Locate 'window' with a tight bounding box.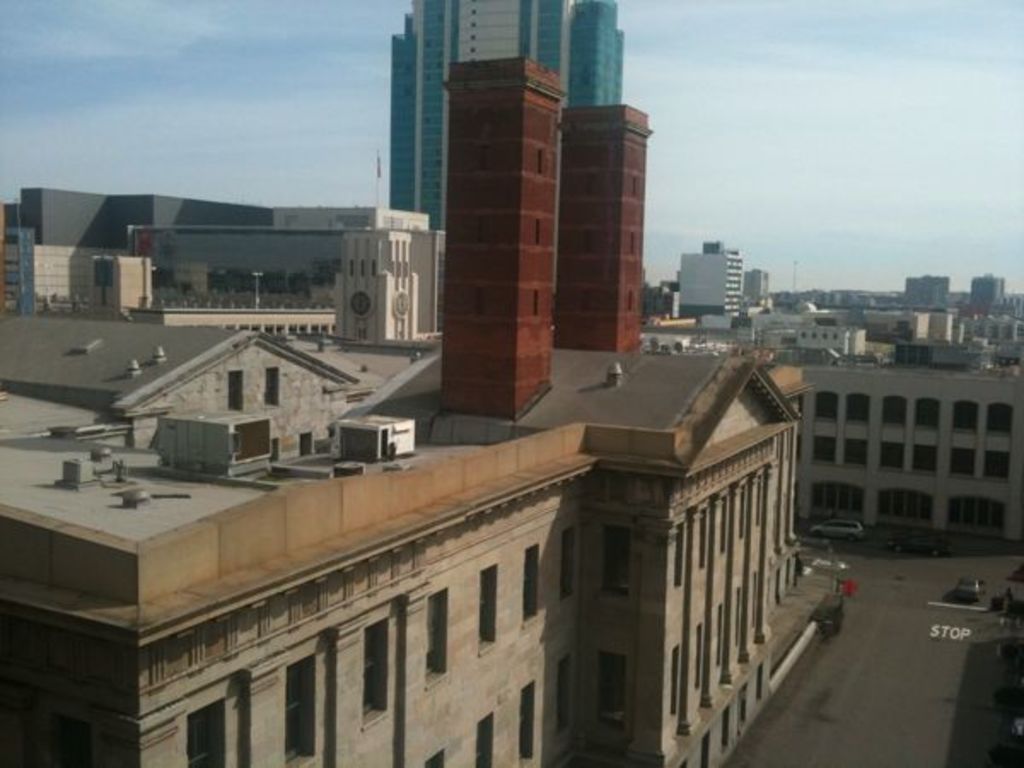
bbox(915, 440, 937, 474).
